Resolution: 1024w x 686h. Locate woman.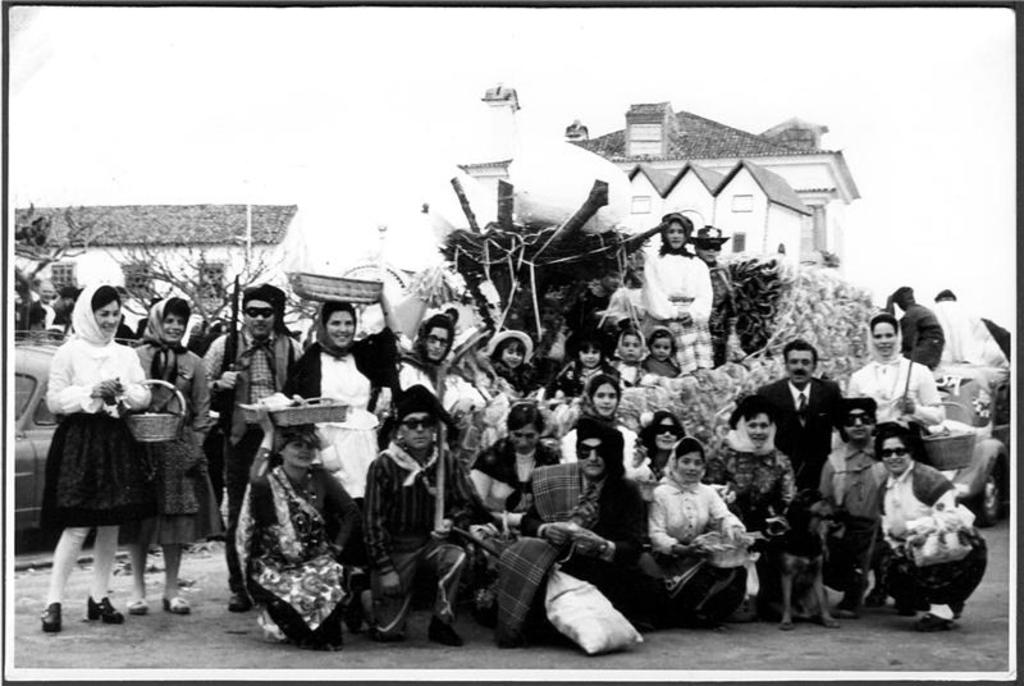
x1=396, y1=311, x2=457, y2=411.
